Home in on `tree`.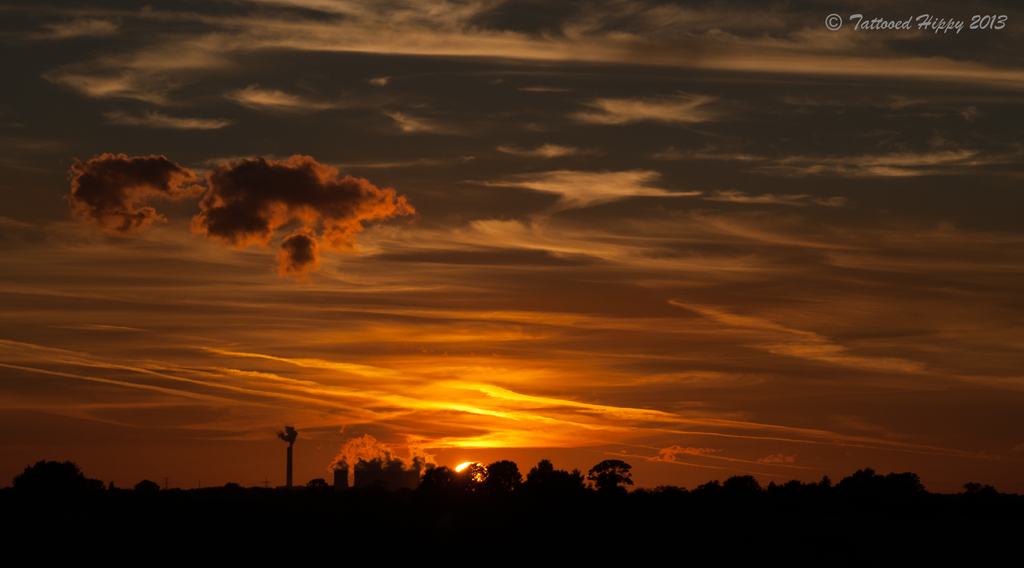
Homed in at bbox=(729, 472, 760, 506).
